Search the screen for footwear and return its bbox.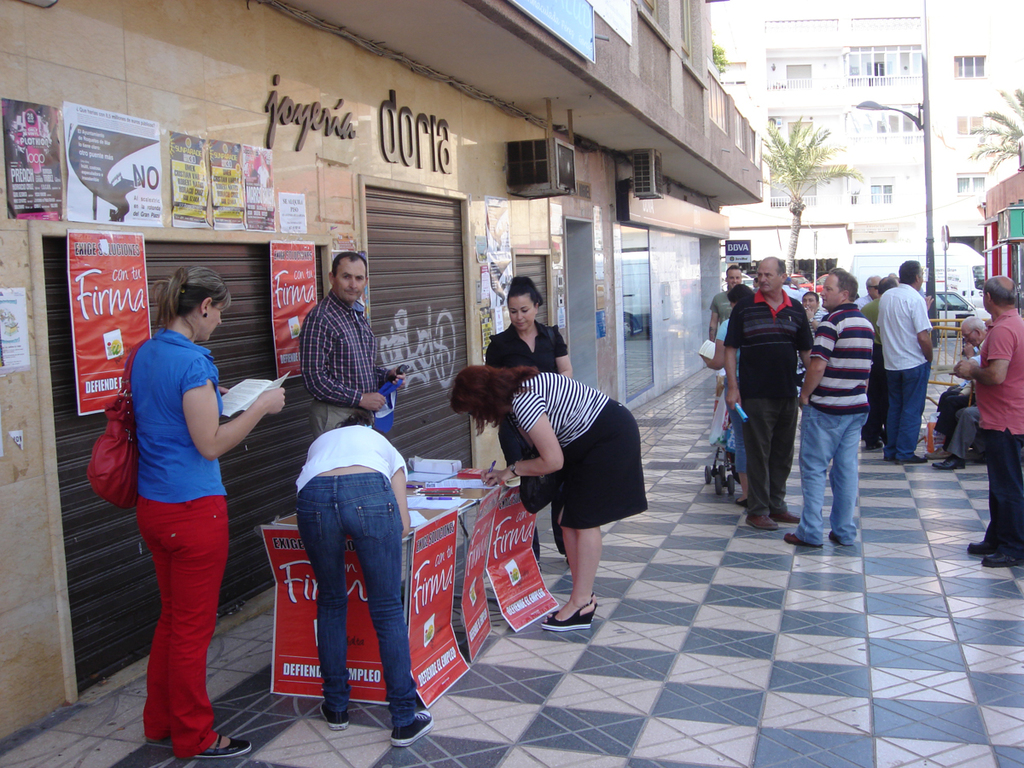
Found: (x1=536, y1=556, x2=543, y2=565).
